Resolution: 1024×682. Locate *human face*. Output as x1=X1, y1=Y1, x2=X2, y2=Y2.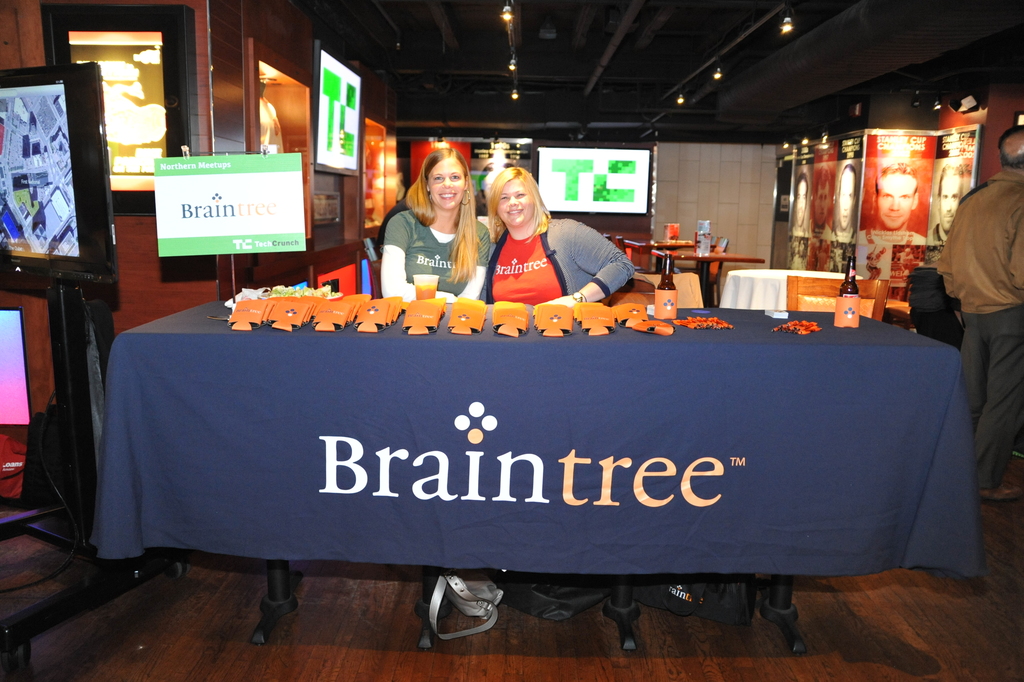
x1=834, y1=168, x2=855, y2=229.
